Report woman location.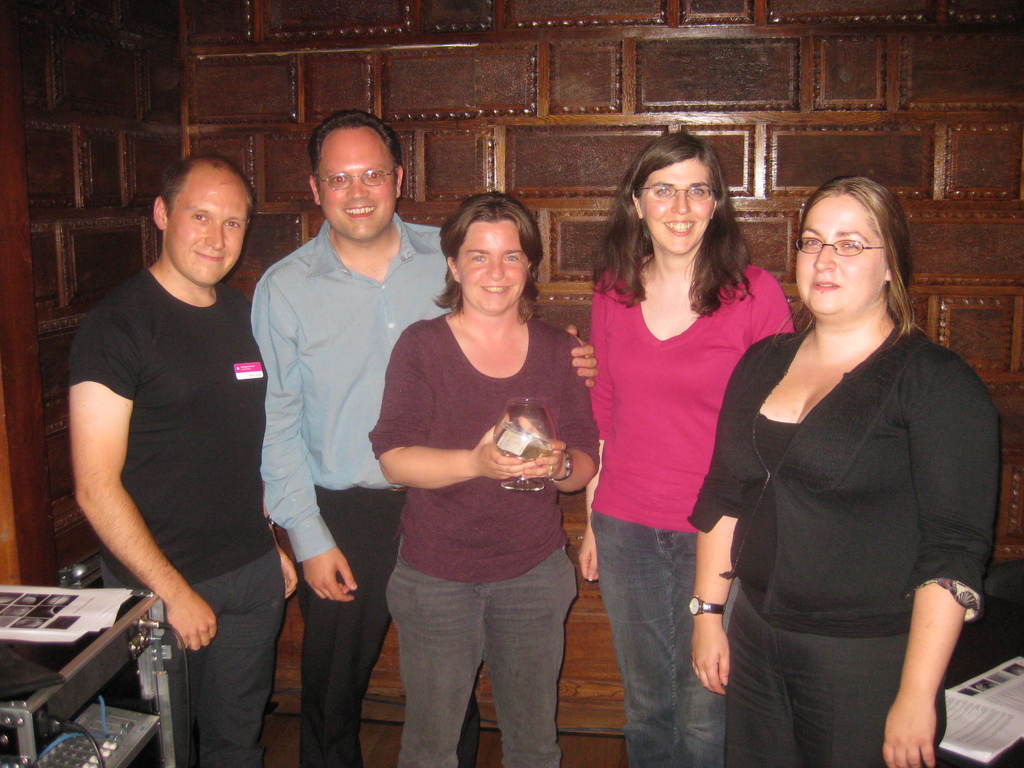
Report: bbox=(578, 124, 796, 767).
